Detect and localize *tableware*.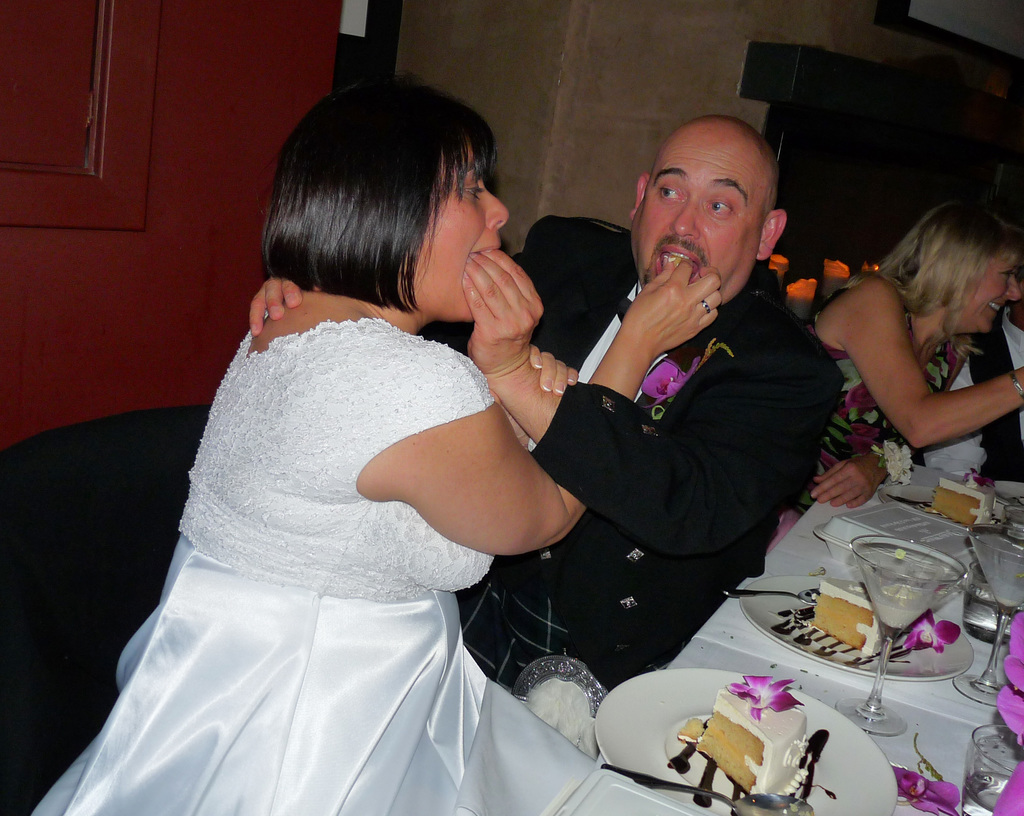
Localized at 988, 479, 1023, 522.
